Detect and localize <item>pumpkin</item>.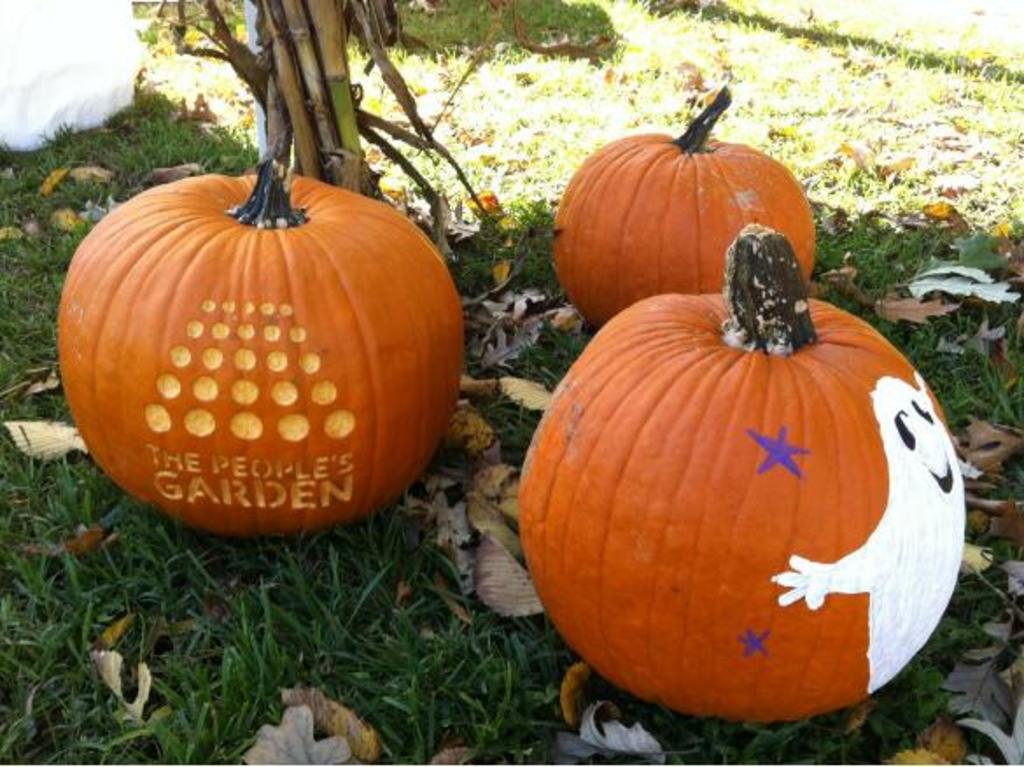
Localized at 546:82:823:334.
